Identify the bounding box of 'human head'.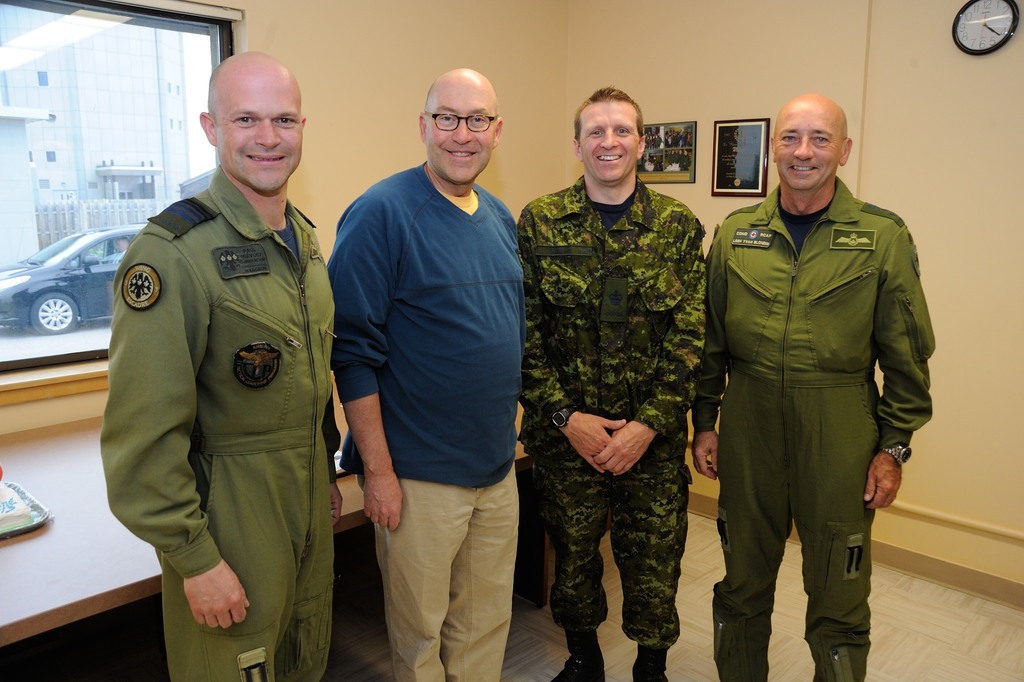
bbox(420, 65, 505, 183).
